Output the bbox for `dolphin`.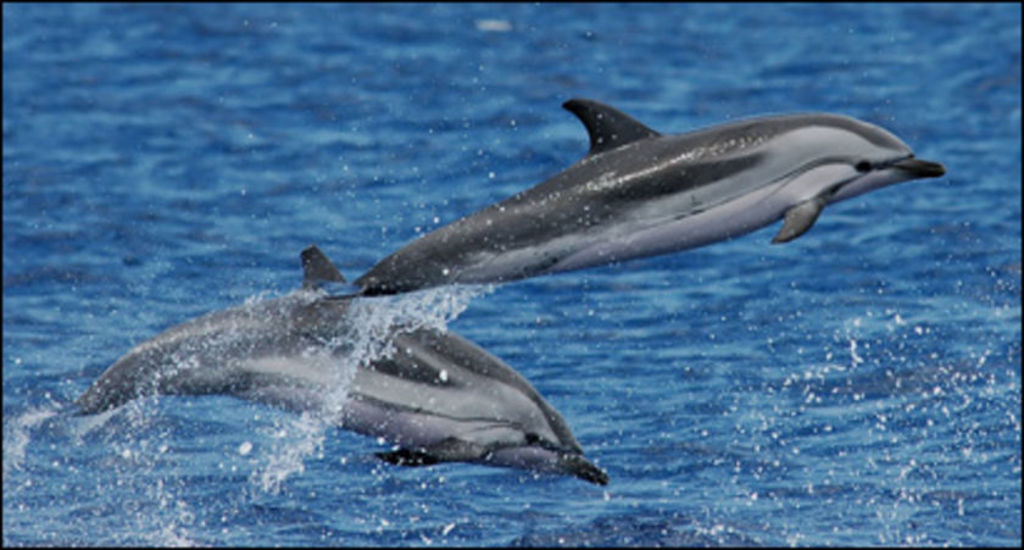
rect(345, 90, 955, 300).
